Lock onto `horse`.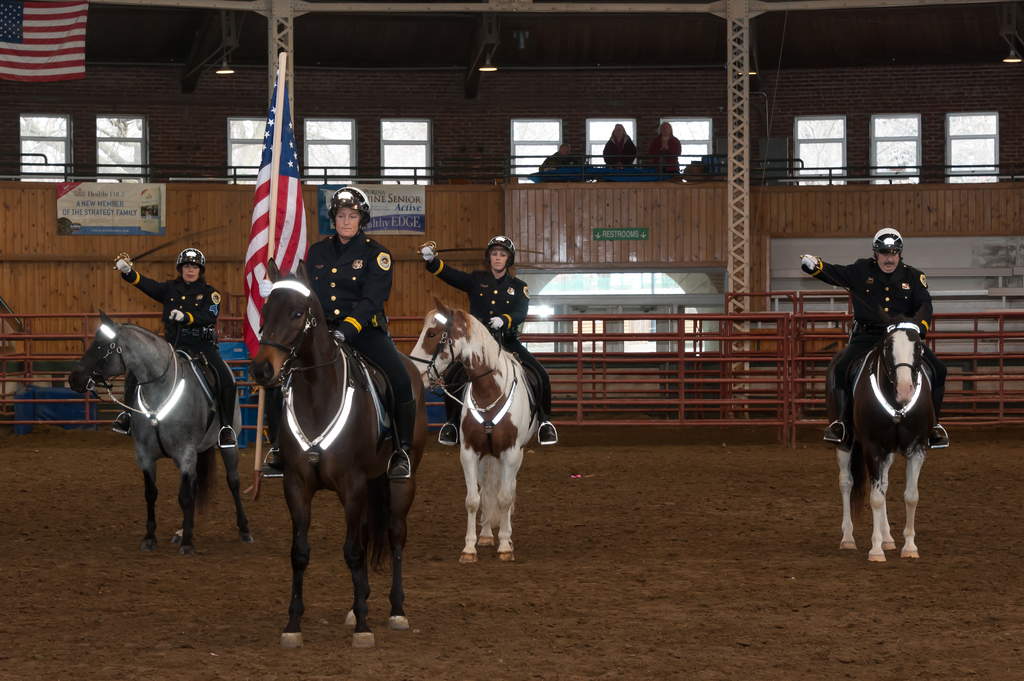
Locked: bbox=(66, 308, 255, 557).
